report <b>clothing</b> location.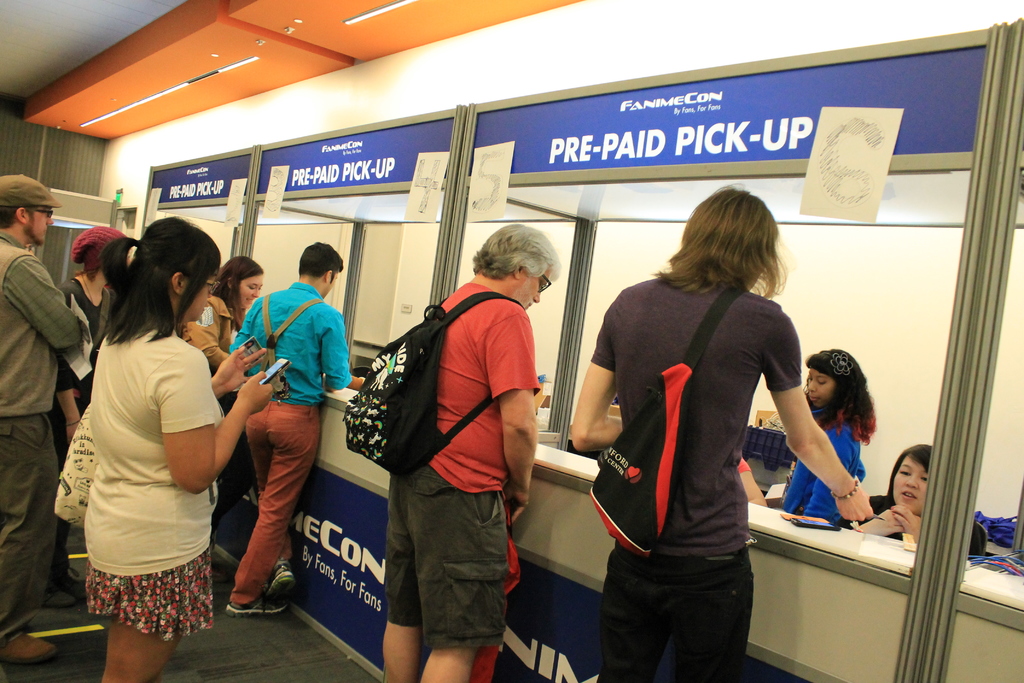
Report: (left=867, top=491, right=982, bottom=563).
